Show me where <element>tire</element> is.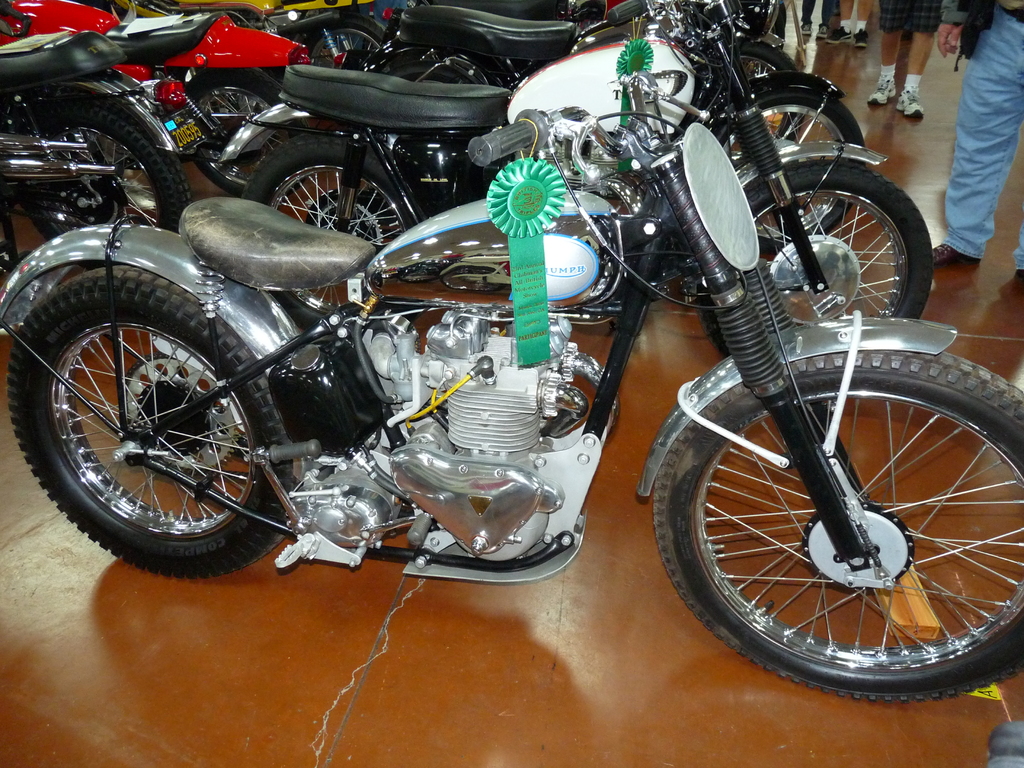
<element>tire</element> is at bbox=[735, 0, 786, 44].
